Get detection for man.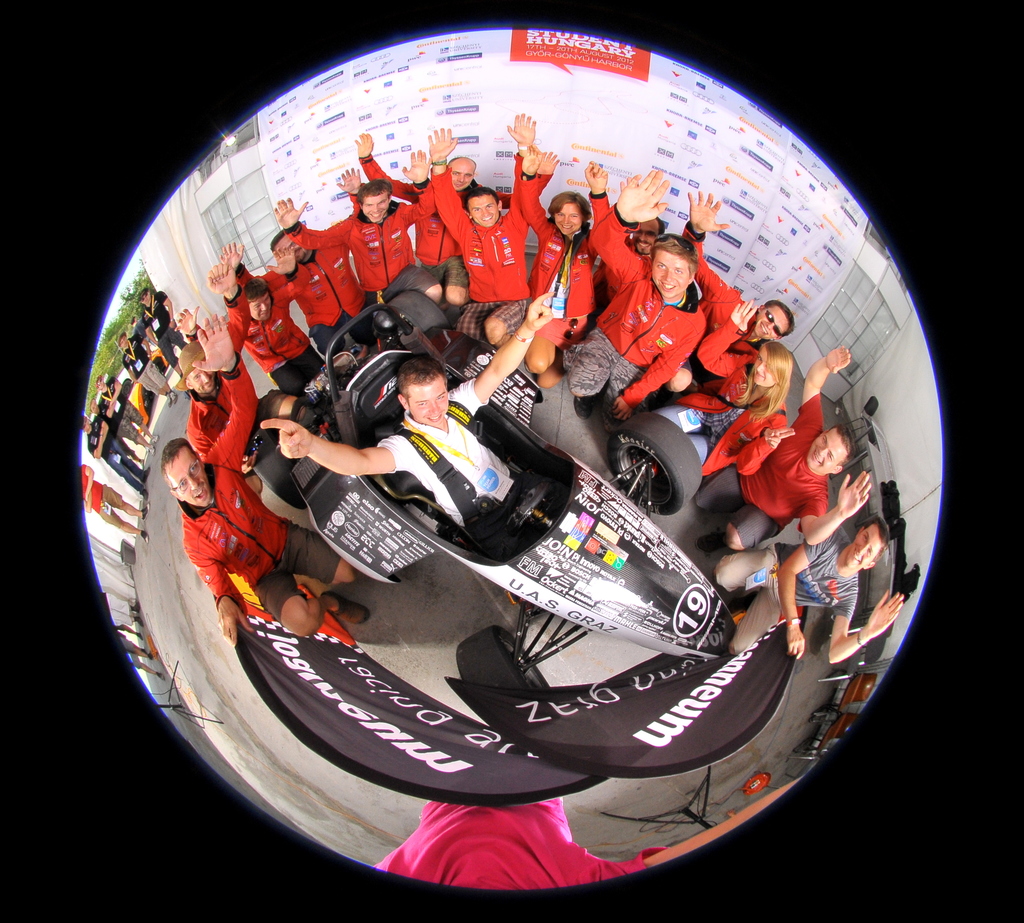
Detection: left=138, top=289, right=182, bottom=378.
